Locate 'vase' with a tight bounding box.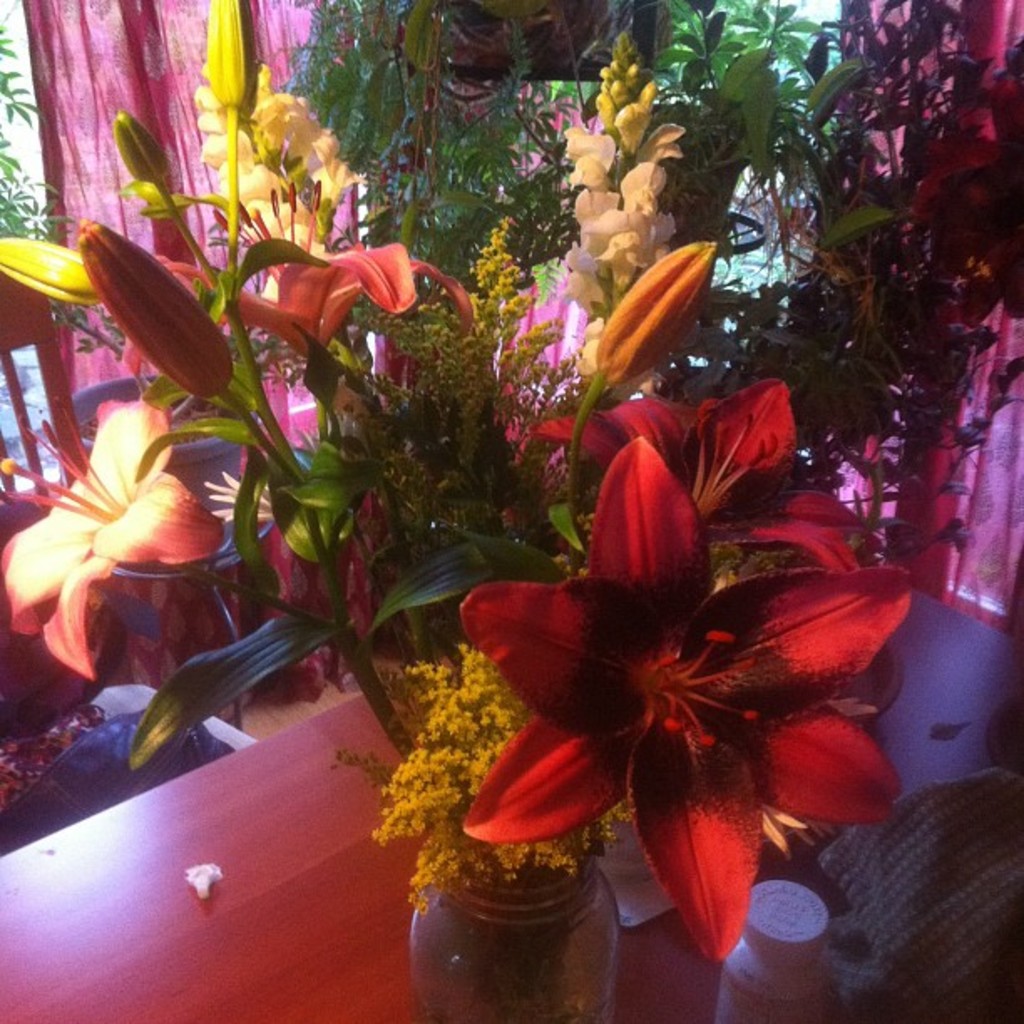
<box>408,865,624,1022</box>.
